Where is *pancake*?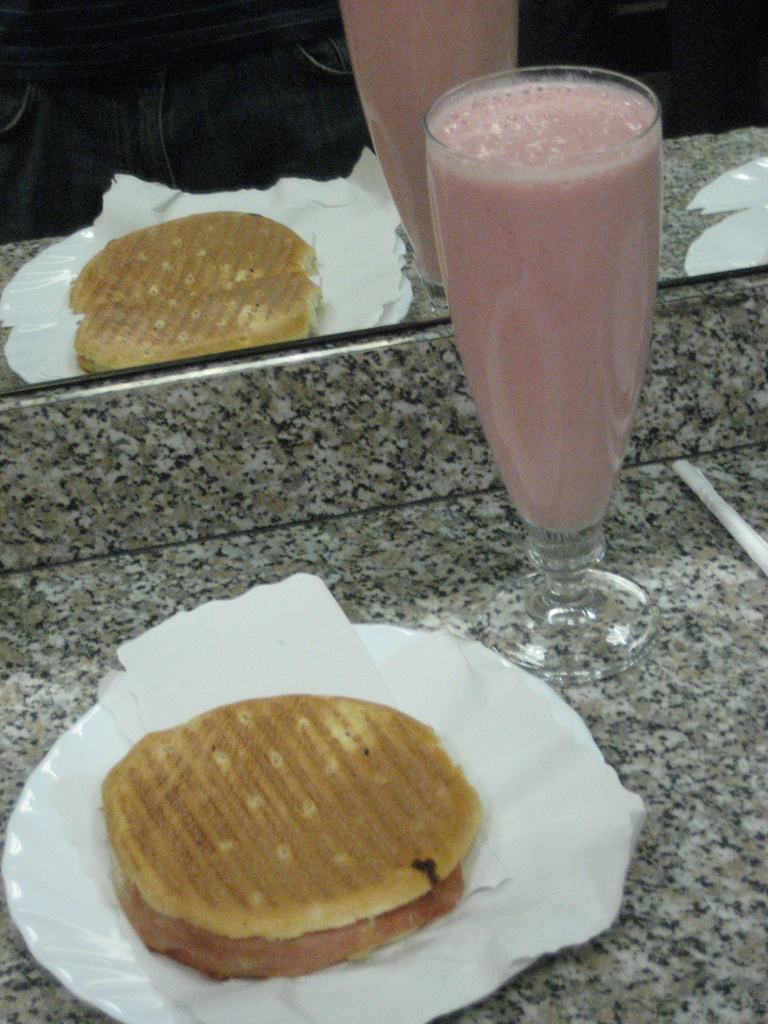
select_region(72, 205, 313, 316).
